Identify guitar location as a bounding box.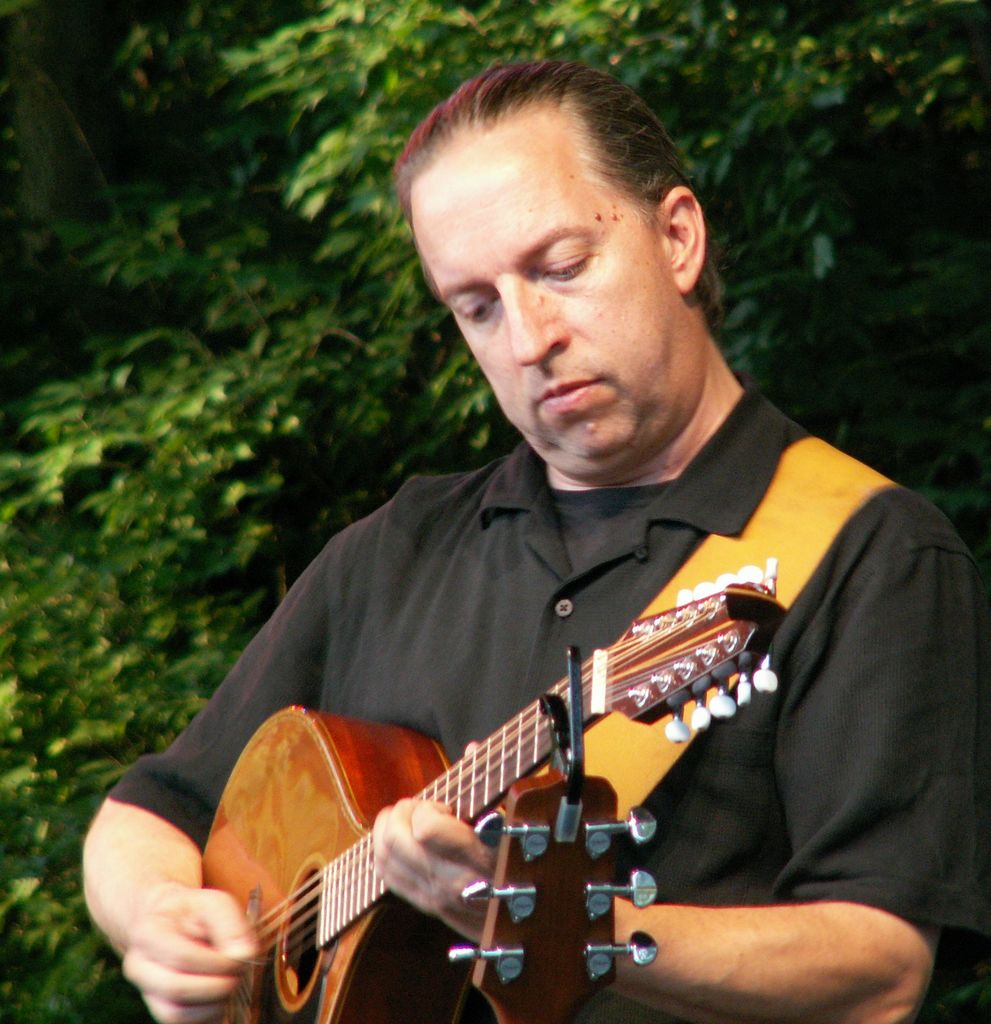
172,559,853,1013.
